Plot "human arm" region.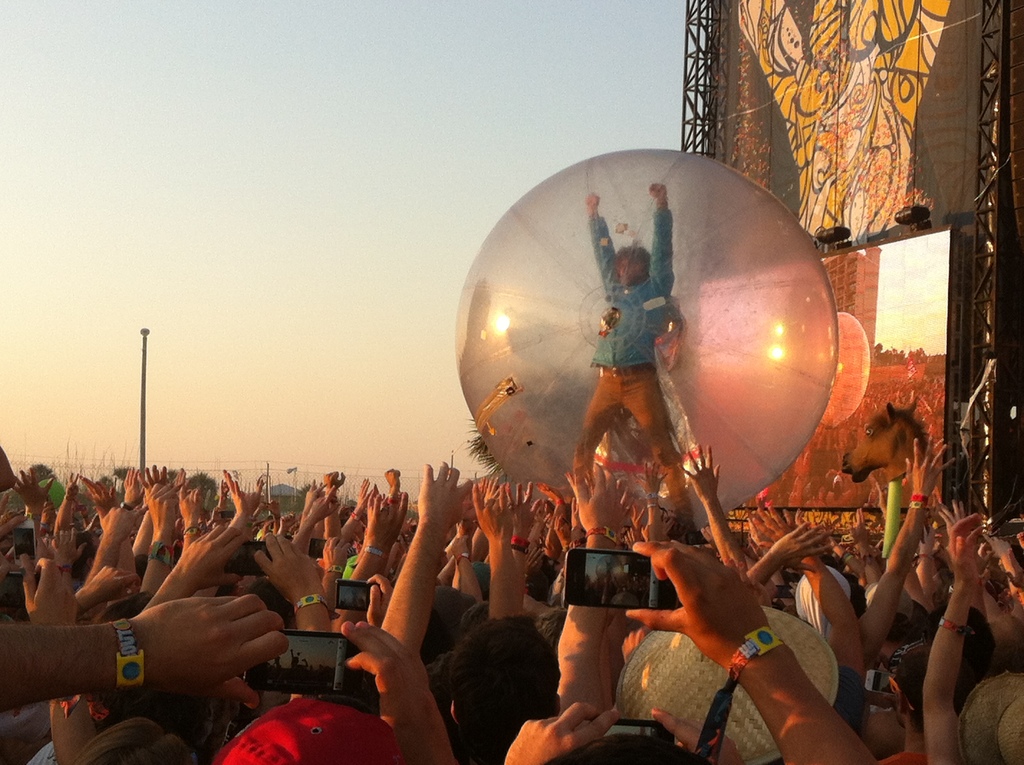
Plotted at bbox=(84, 507, 141, 583).
